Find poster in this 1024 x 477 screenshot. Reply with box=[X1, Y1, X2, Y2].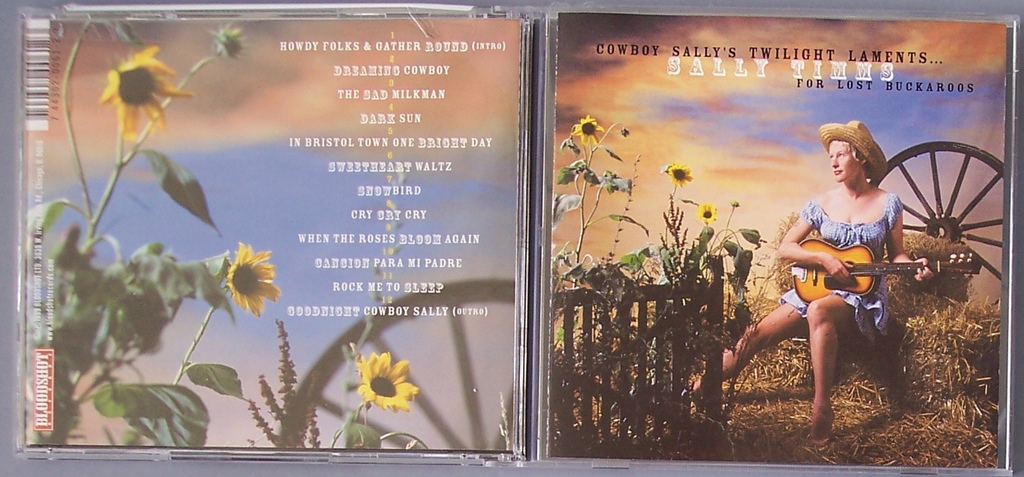
box=[16, 14, 516, 453].
